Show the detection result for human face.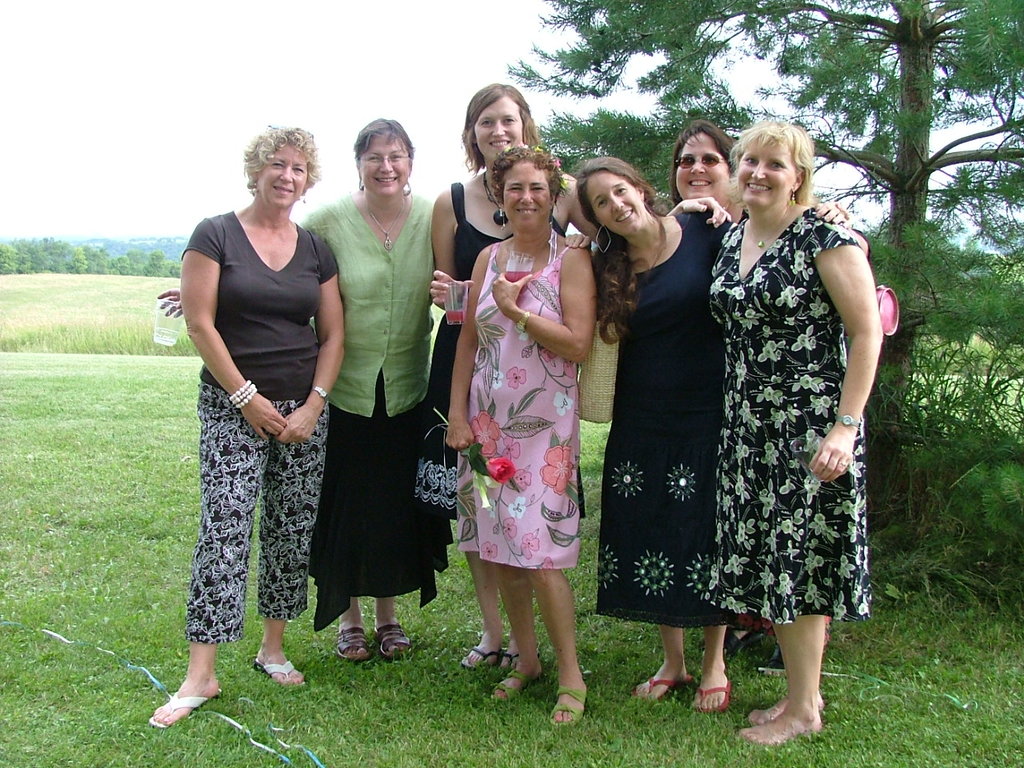
(581, 167, 650, 239).
